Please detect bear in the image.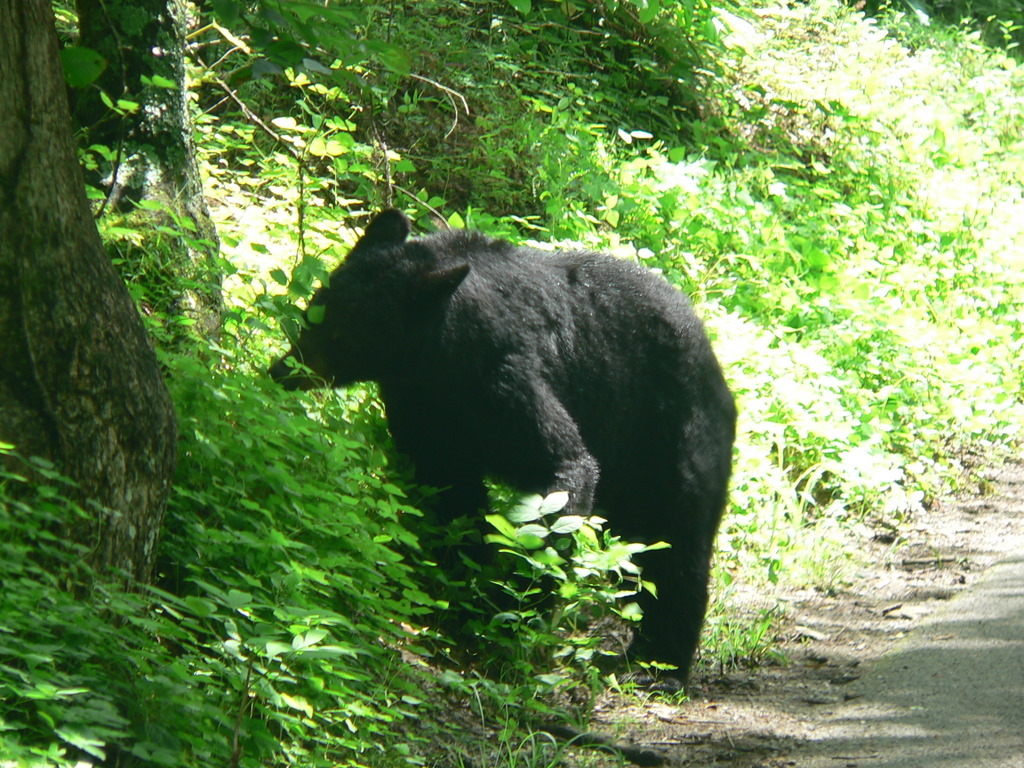
x1=268, y1=204, x2=740, y2=680.
